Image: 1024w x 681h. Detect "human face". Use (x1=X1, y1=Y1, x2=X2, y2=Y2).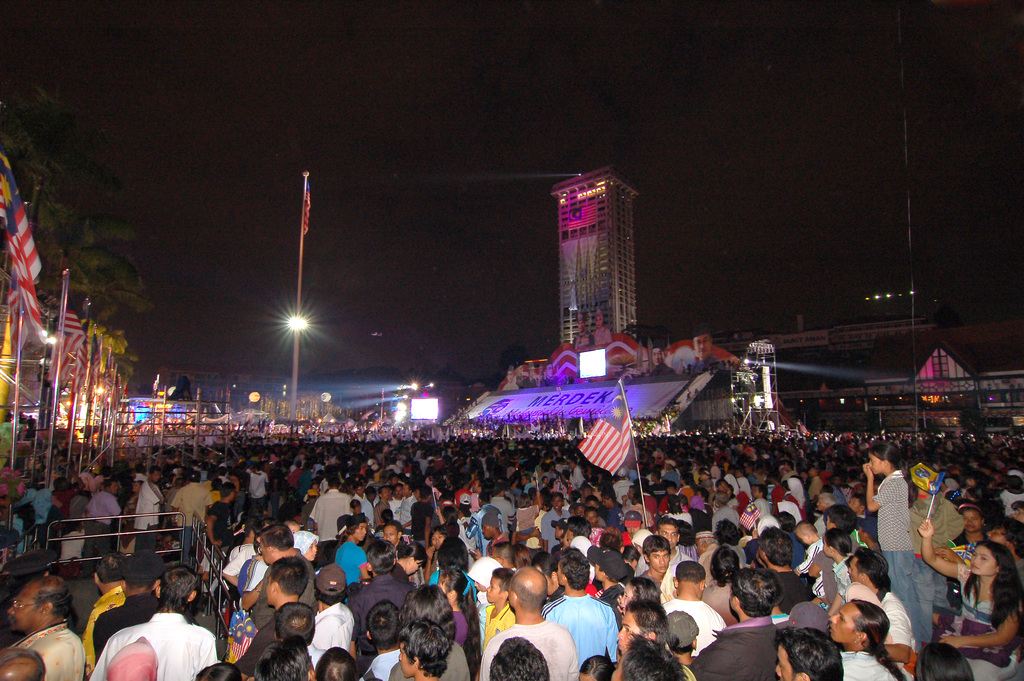
(x1=573, y1=505, x2=586, y2=516).
